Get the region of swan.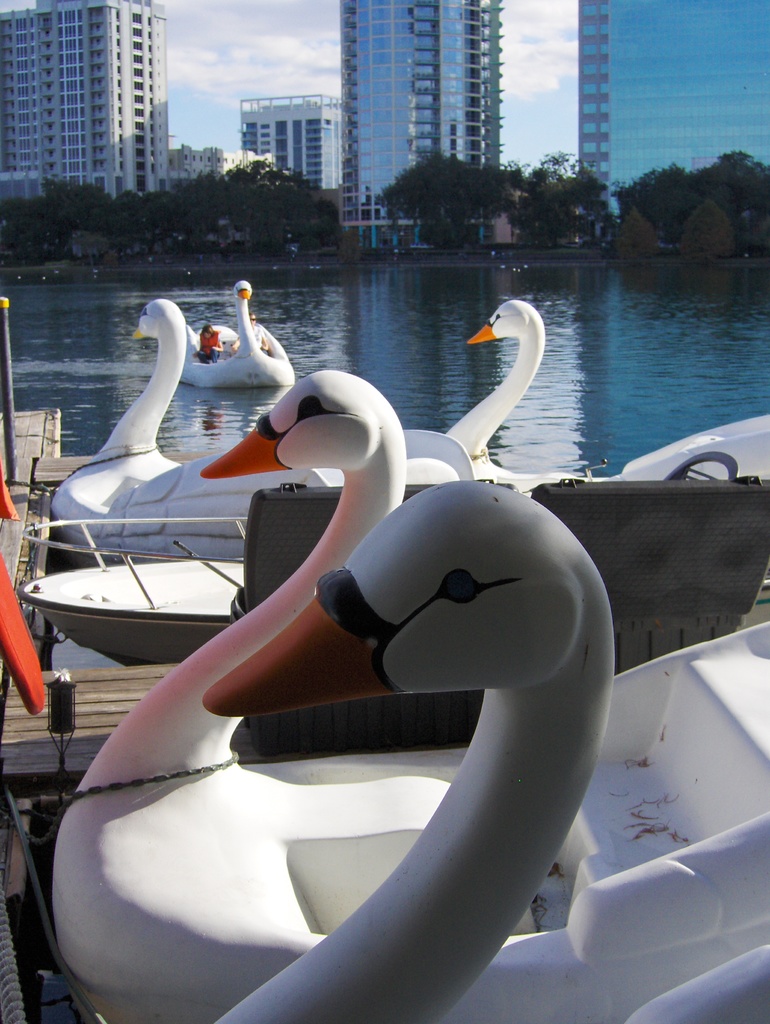
left=49, top=363, right=769, bottom=1023.
